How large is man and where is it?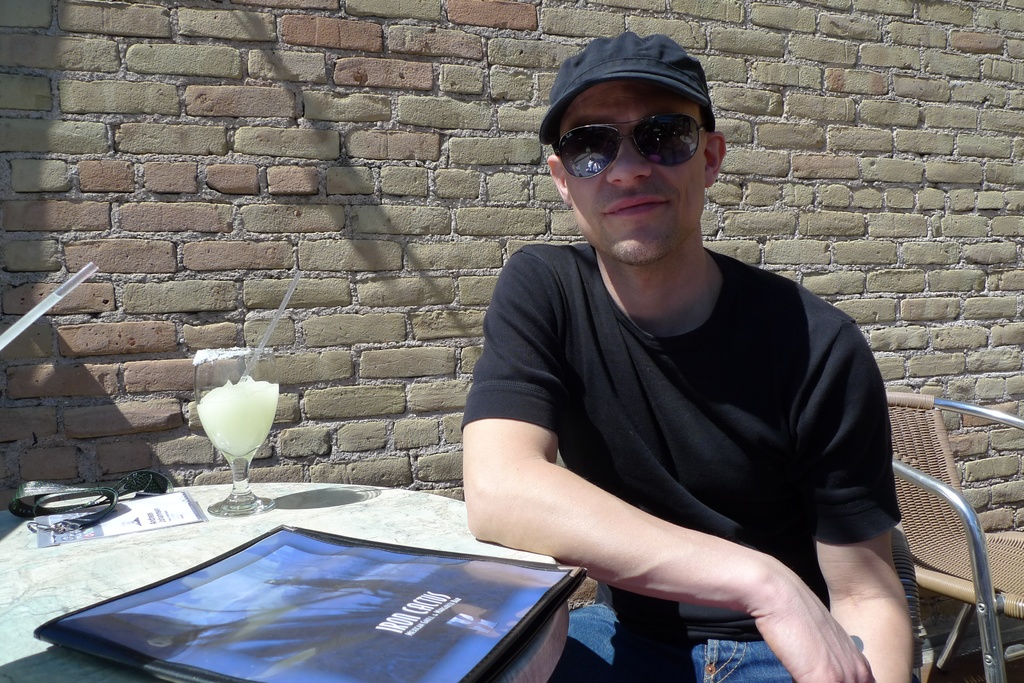
Bounding box: select_region(462, 31, 914, 682).
